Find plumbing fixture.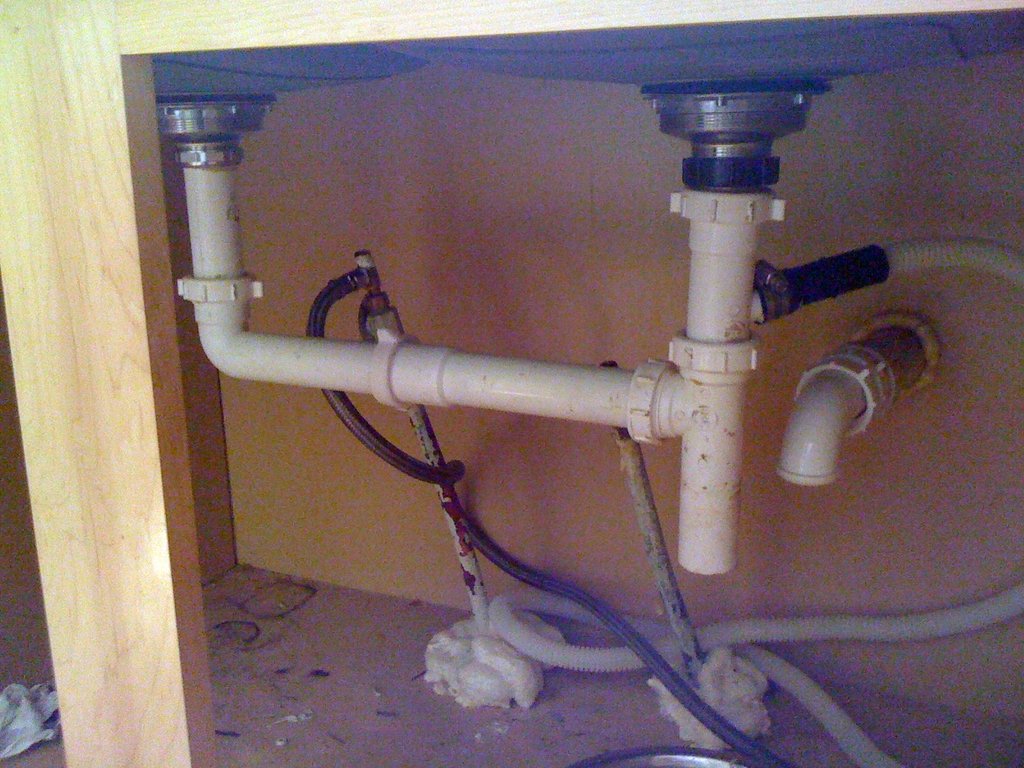
crop(156, 98, 696, 585).
